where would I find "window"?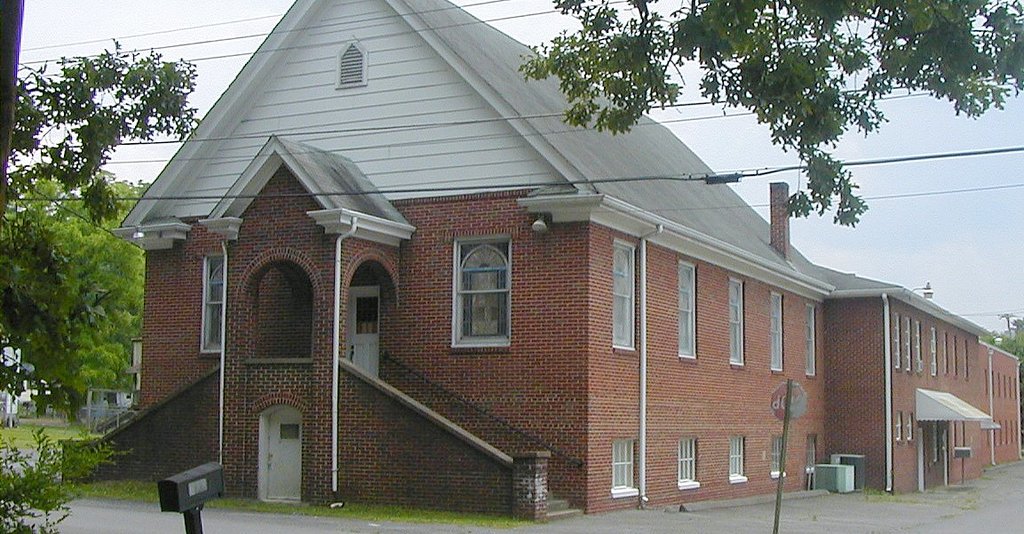
At x1=609, y1=238, x2=642, y2=349.
